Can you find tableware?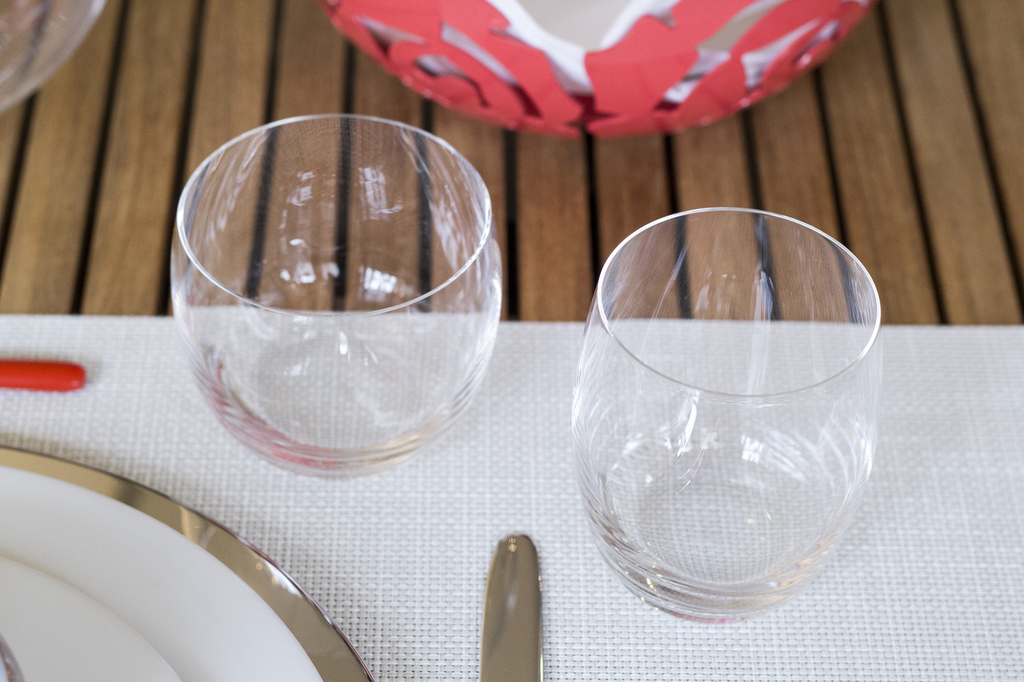
Yes, bounding box: left=481, top=534, right=547, bottom=681.
